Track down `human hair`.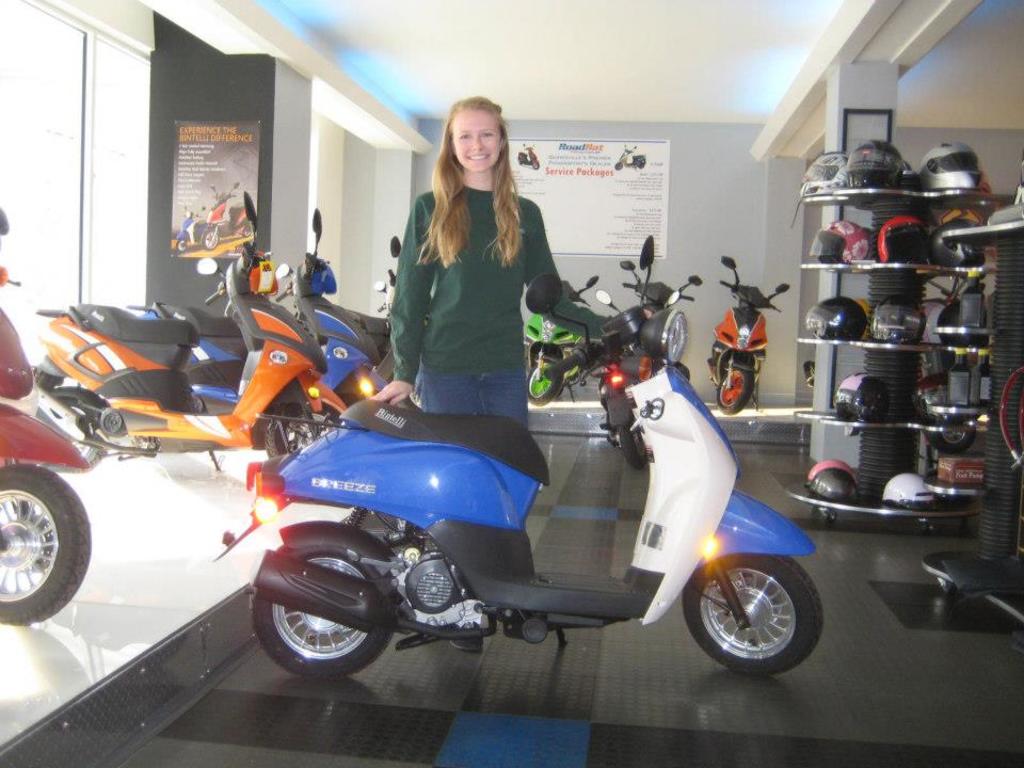
Tracked to (x1=422, y1=102, x2=531, y2=261).
